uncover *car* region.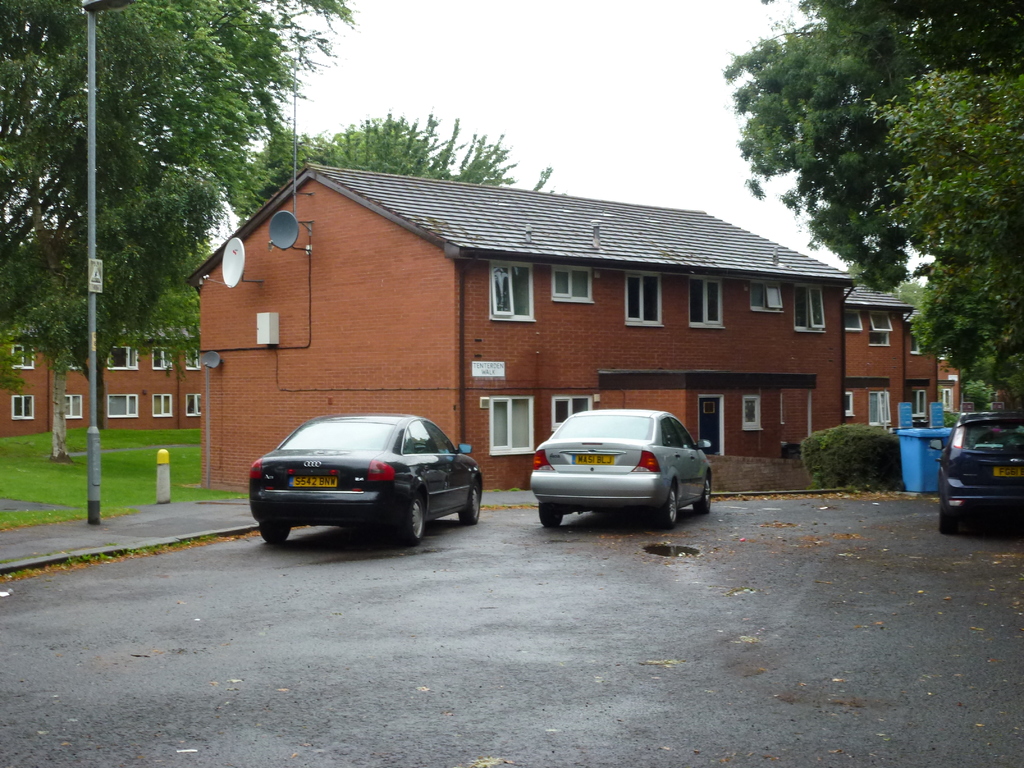
Uncovered: box(256, 412, 490, 550).
